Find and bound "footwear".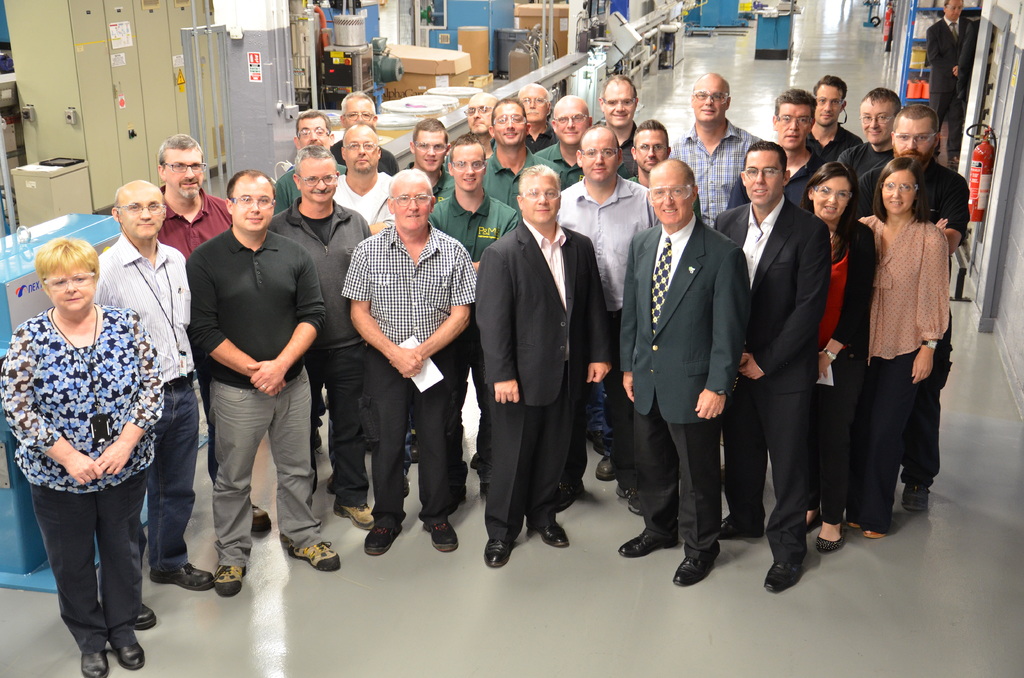
Bound: [left=557, top=481, right=585, bottom=513].
